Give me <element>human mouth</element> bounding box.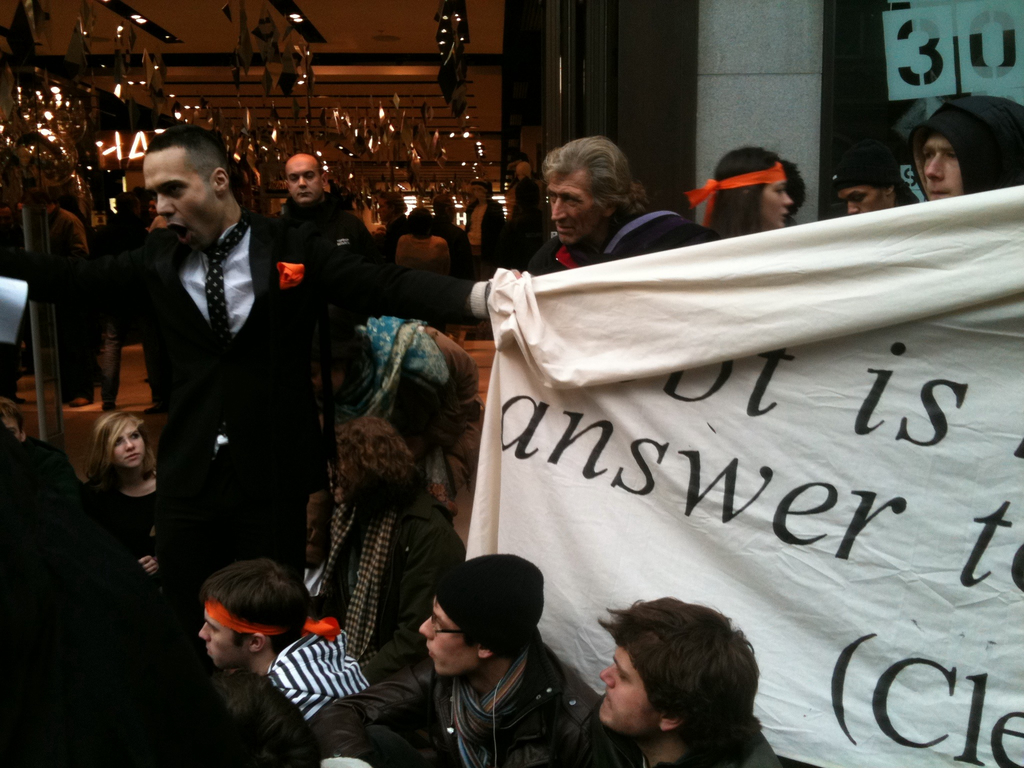
<bbox>297, 193, 310, 198</bbox>.
